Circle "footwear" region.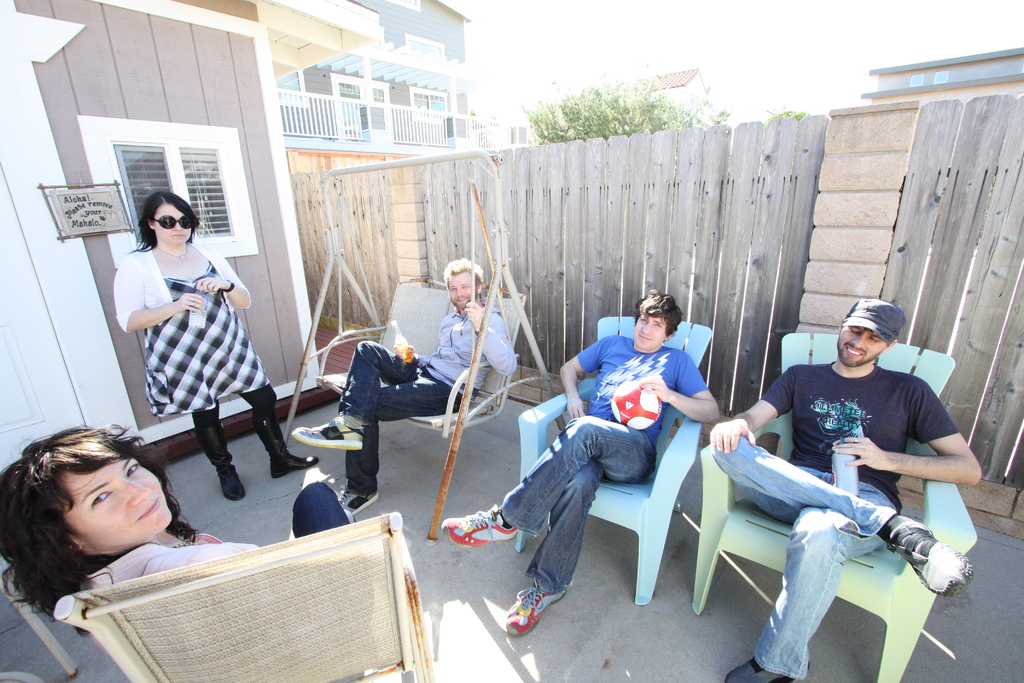
Region: box(290, 415, 365, 452).
